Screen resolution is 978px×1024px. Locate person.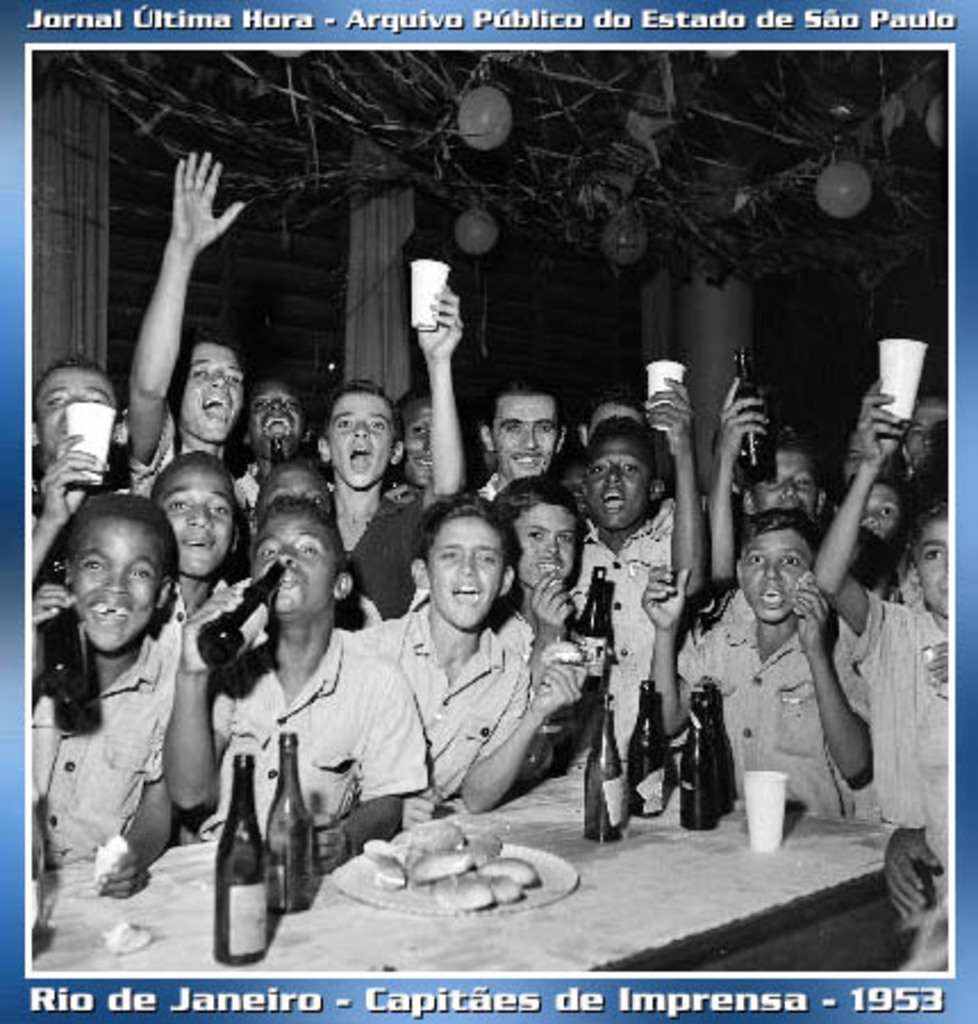
bbox=[716, 496, 871, 867].
